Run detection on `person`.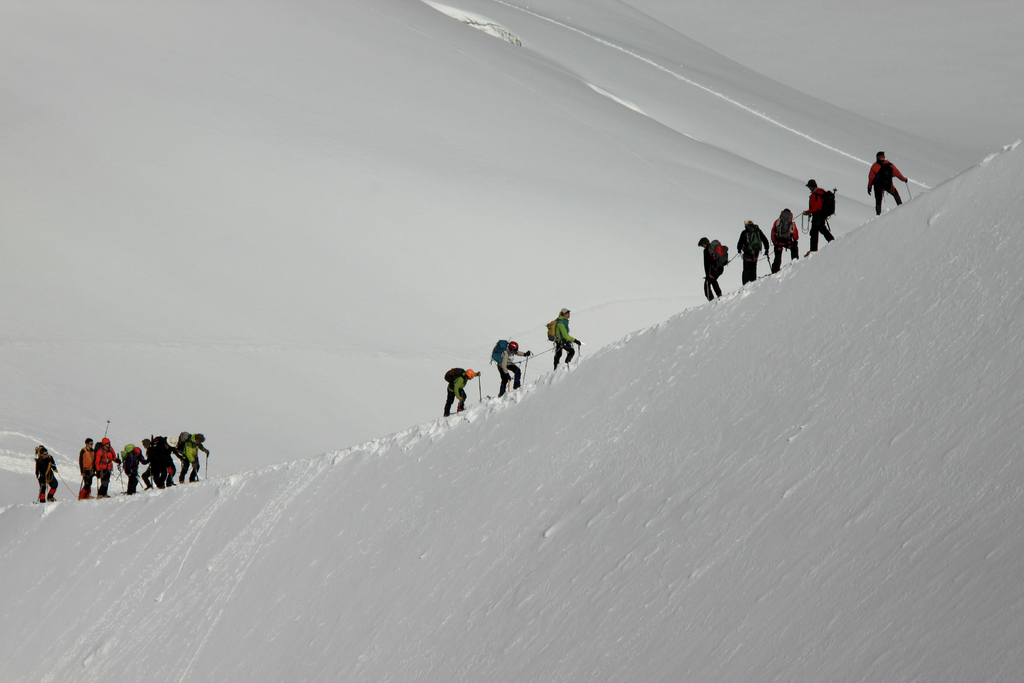
Result: 693:233:731:300.
